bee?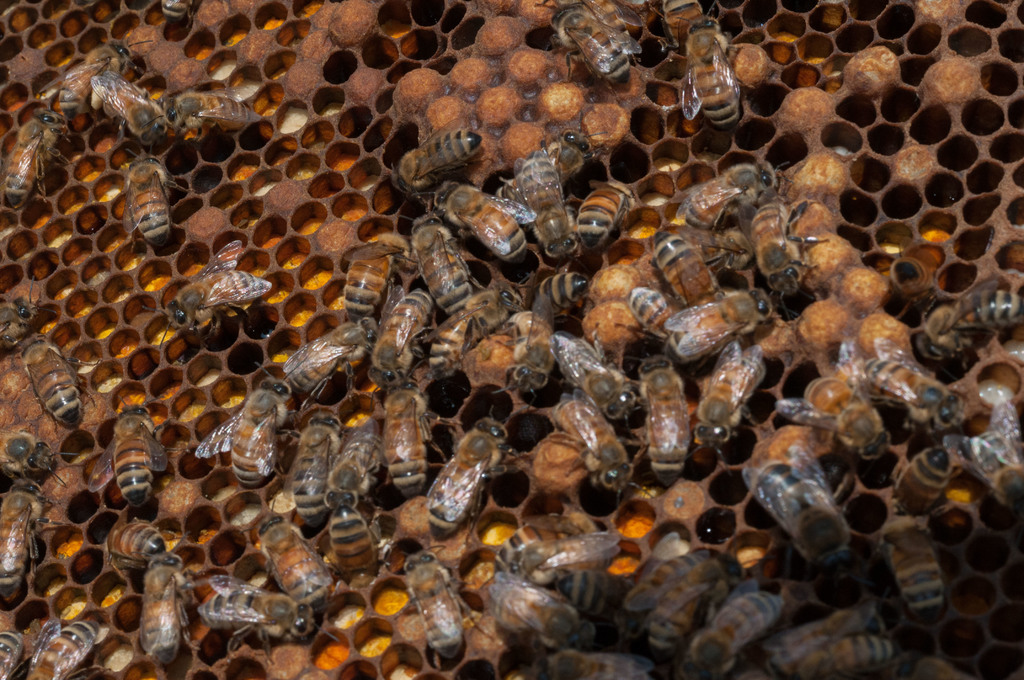
bbox=(533, 266, 580, 322)
